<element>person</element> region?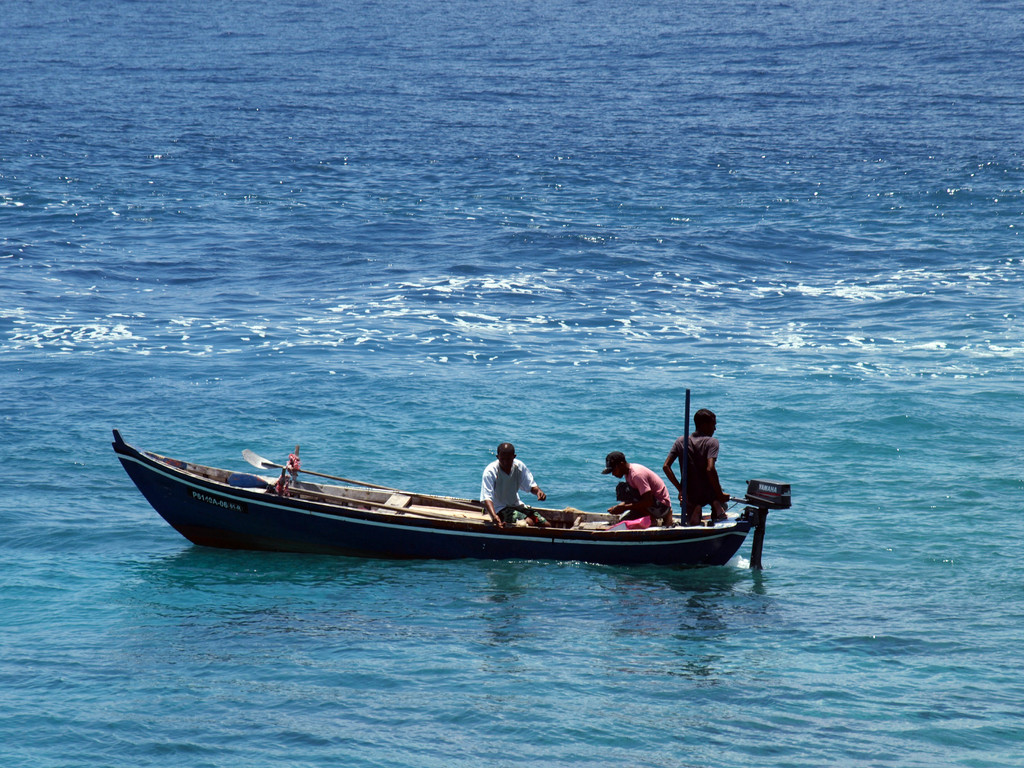
601,450,670,529
